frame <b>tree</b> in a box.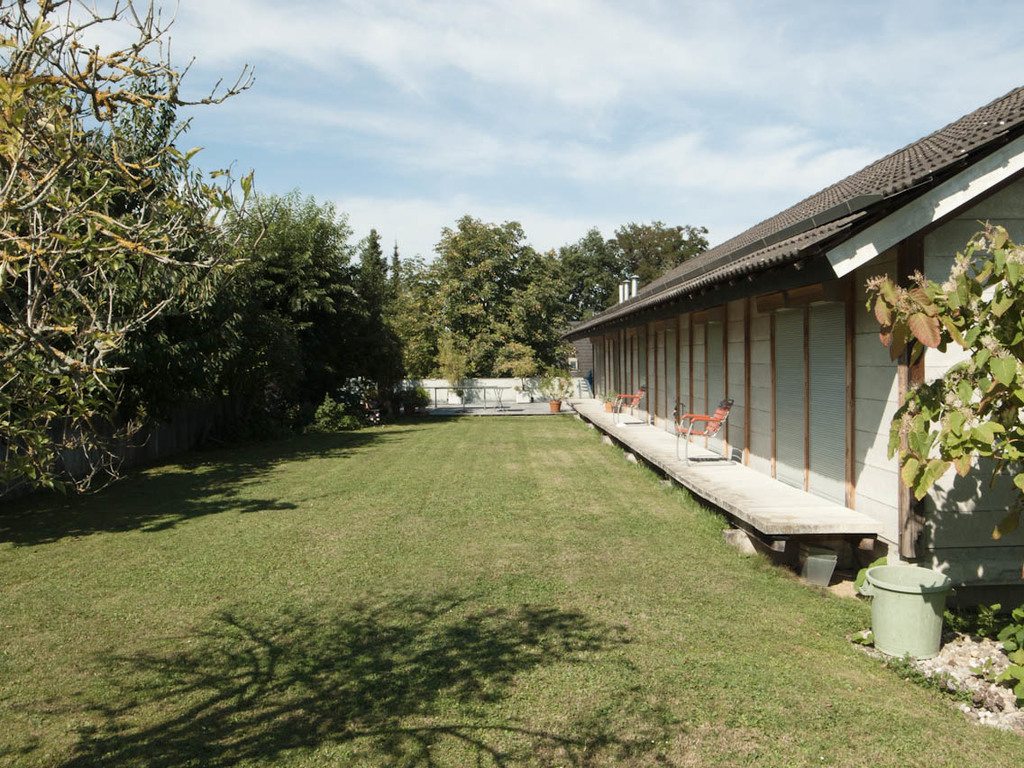
region(30, 47, 261, 477).
